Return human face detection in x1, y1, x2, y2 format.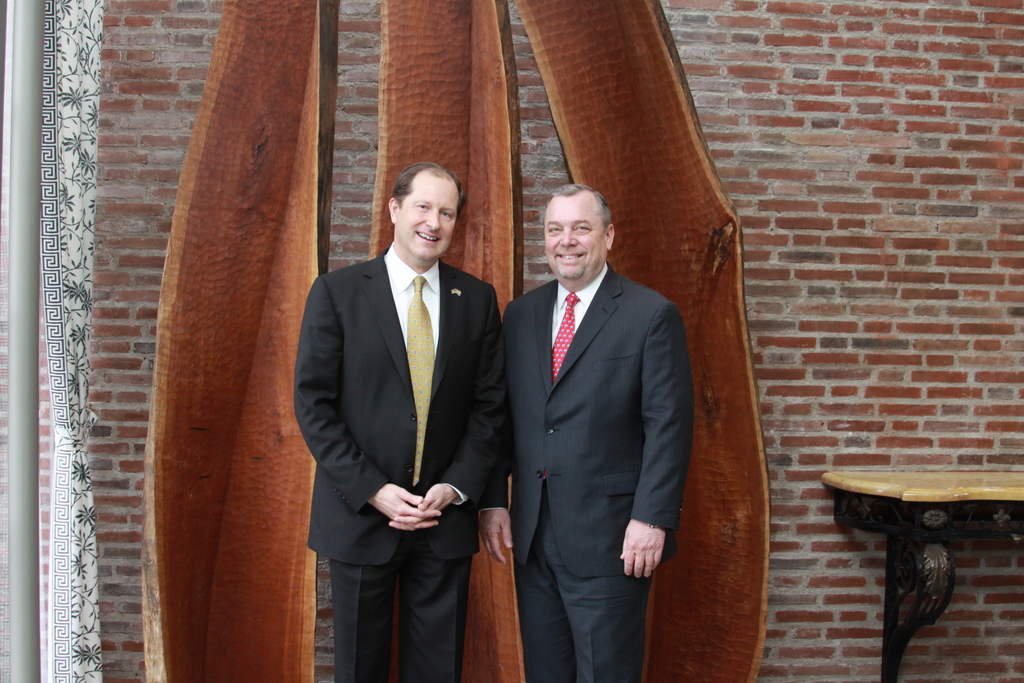
542, 196, 605, 279.
